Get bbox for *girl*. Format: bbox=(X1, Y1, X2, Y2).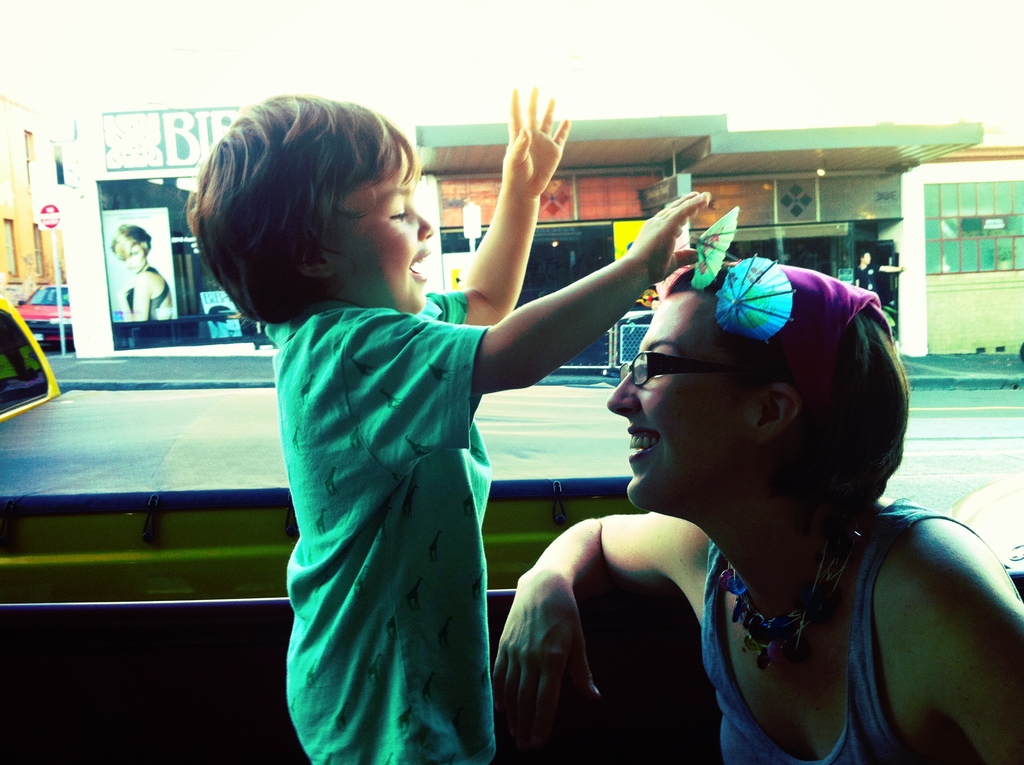
bbox=(104, 216, 179, 325).
